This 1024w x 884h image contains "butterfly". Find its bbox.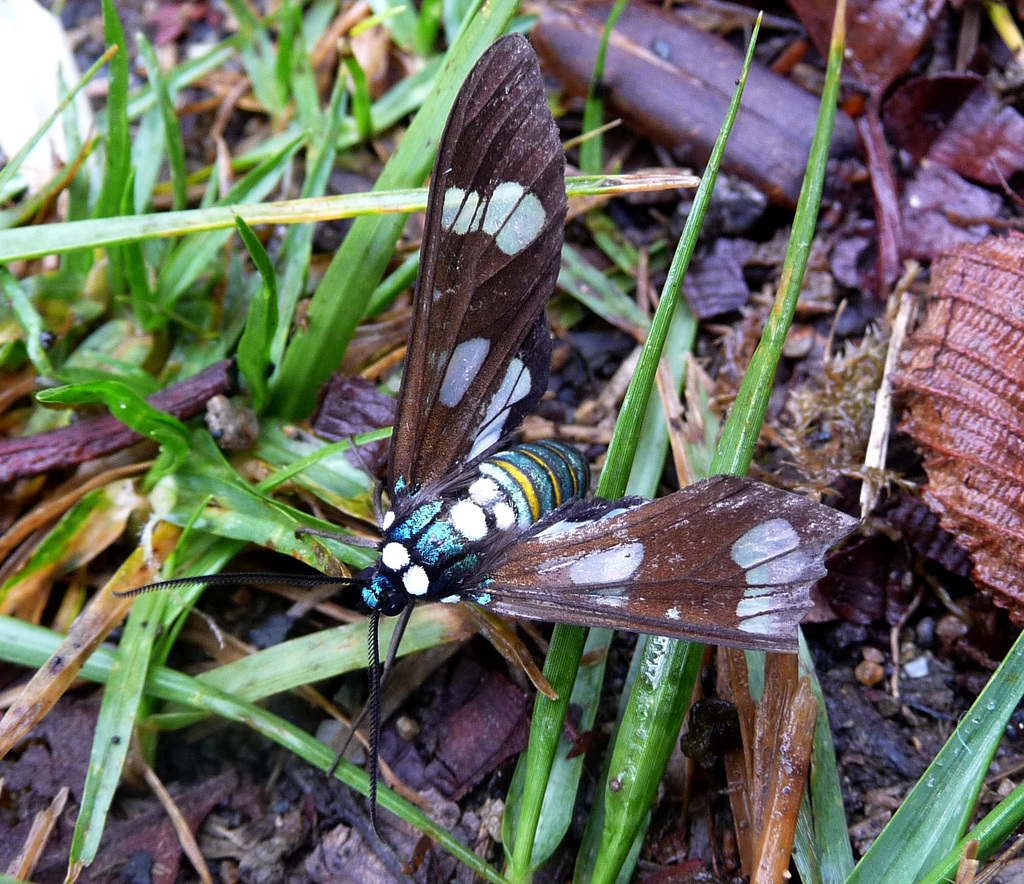
region(119, 31, 861, 844).
